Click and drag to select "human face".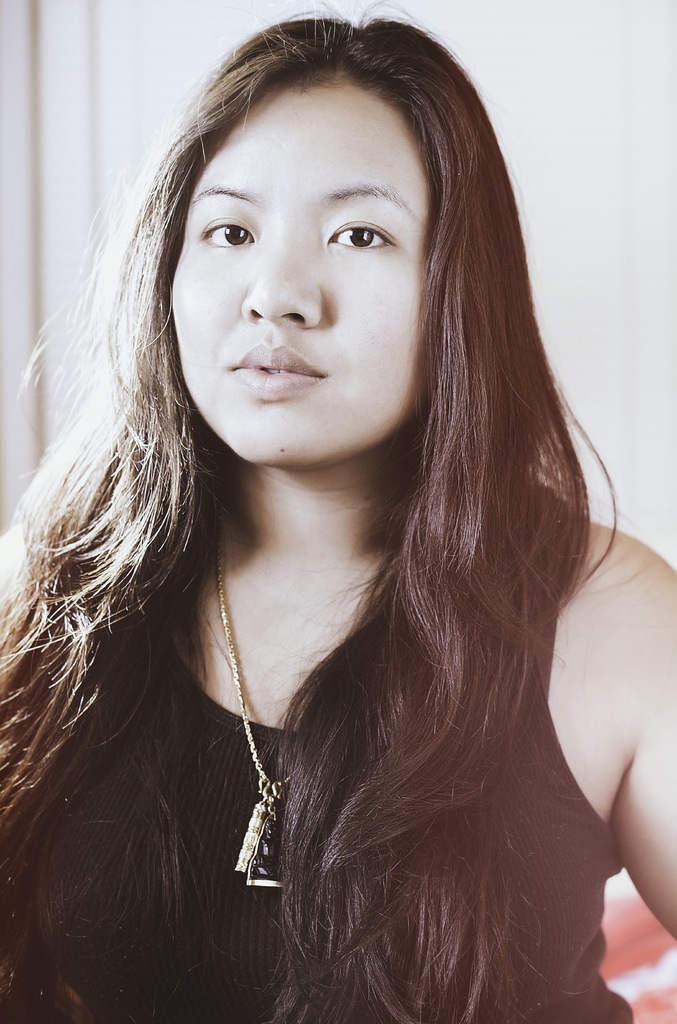
Selection: 165, 83, 436, 461.
